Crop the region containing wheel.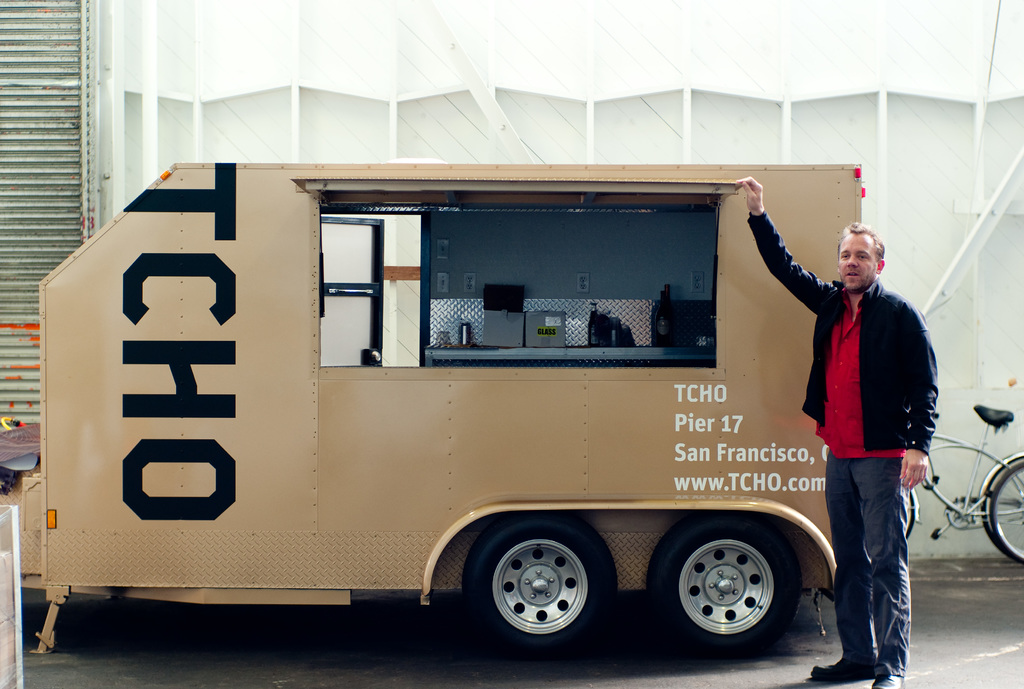
Crop region: box=[645, 511, 804, 657].
